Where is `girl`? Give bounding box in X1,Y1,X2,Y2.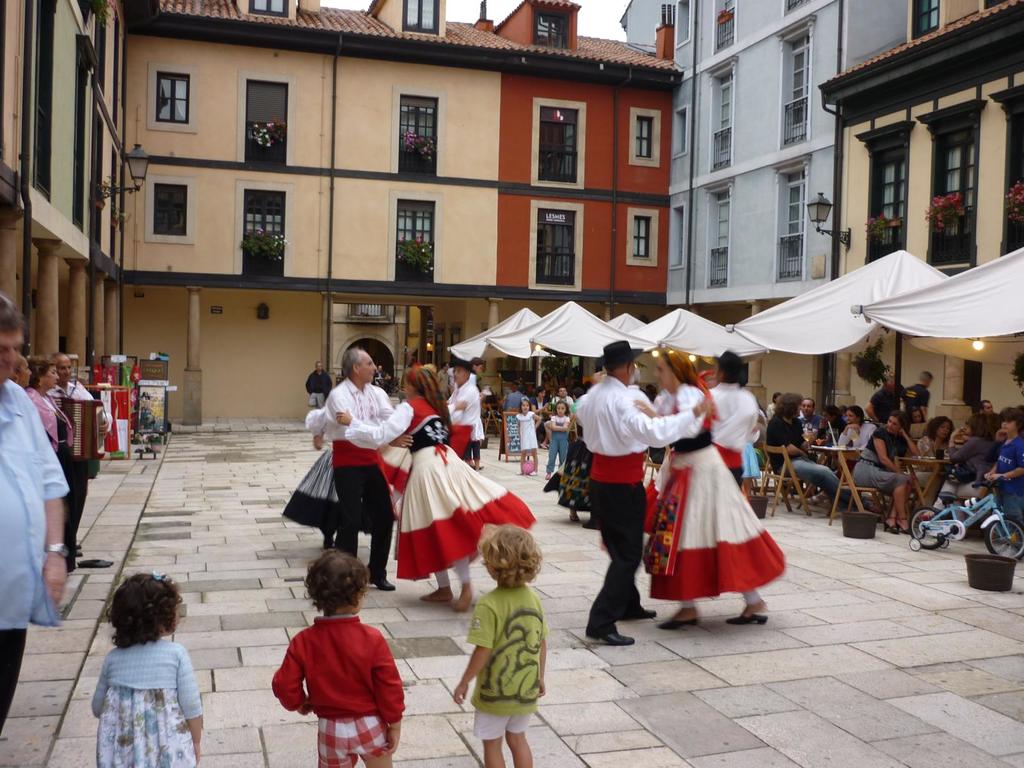
852,412,915,537.
